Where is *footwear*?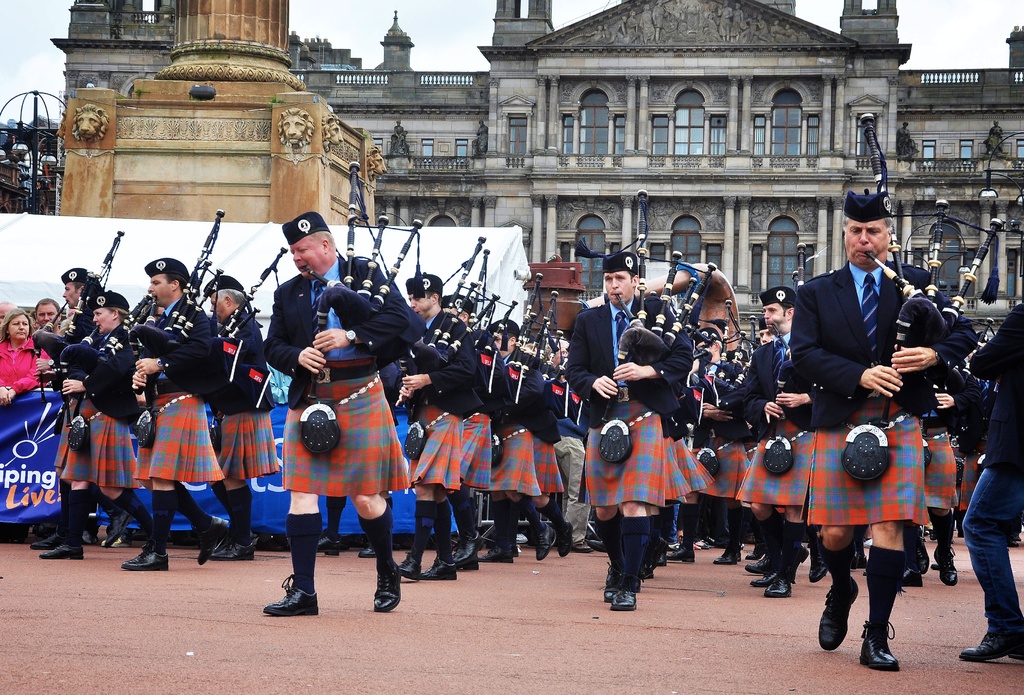
left=716, top=548, right=744, bottom=564.
